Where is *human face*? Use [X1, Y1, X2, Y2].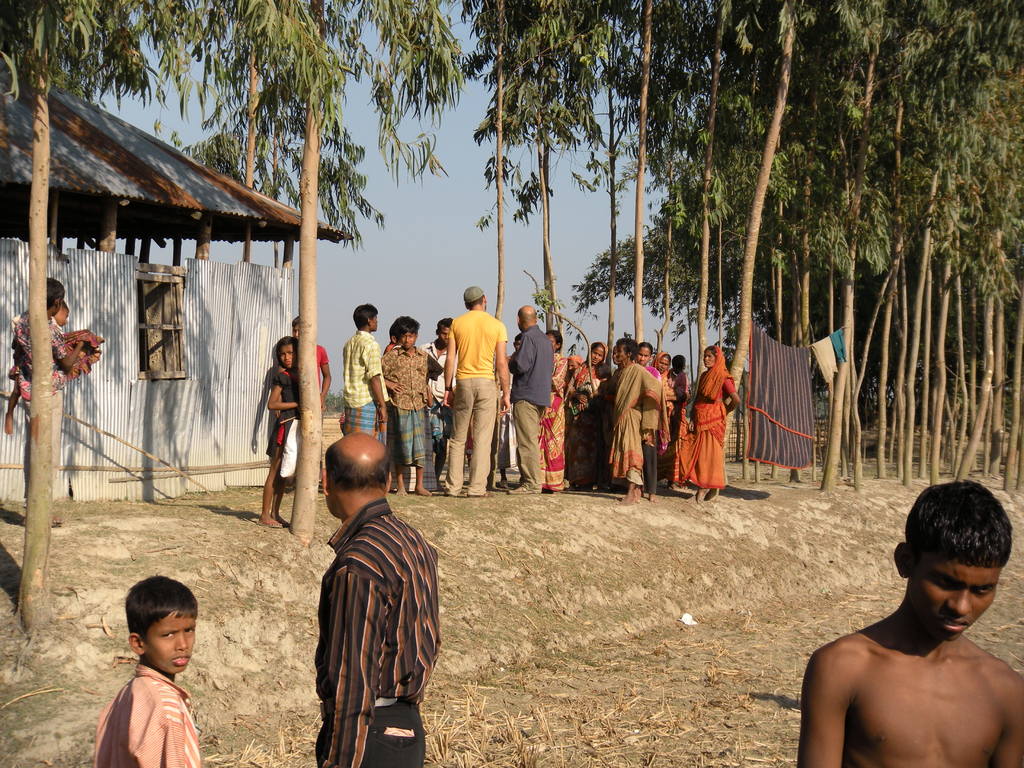
[56, 310, 70, 322].
